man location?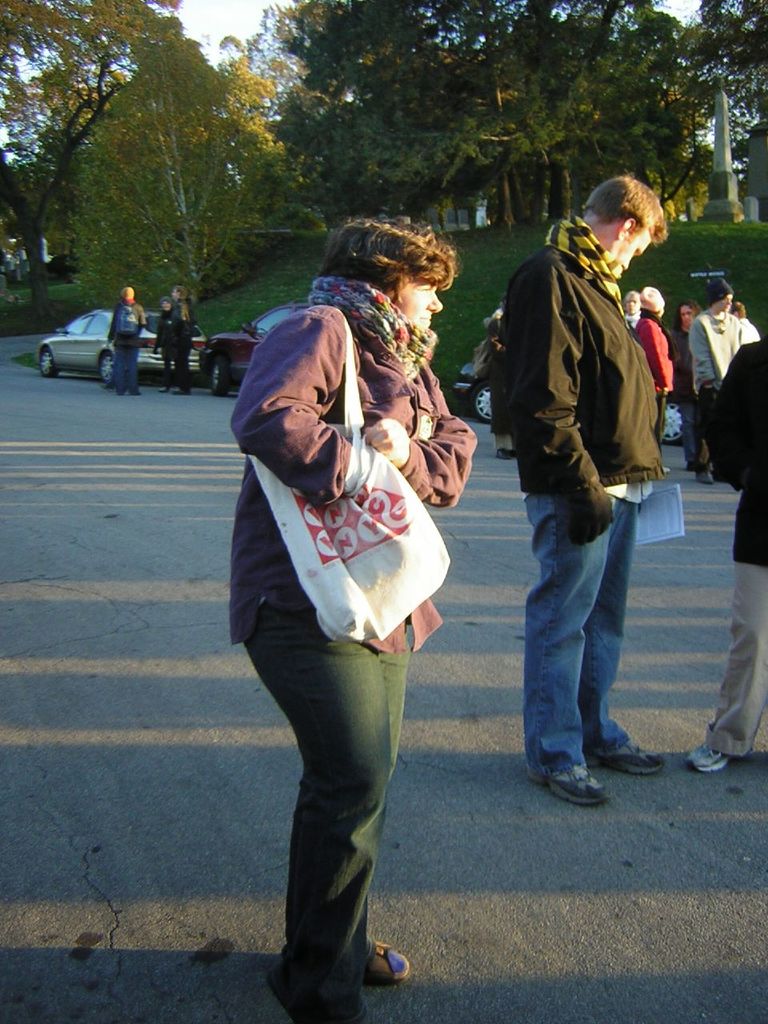
bbox=(477, 177, 693, 779)
